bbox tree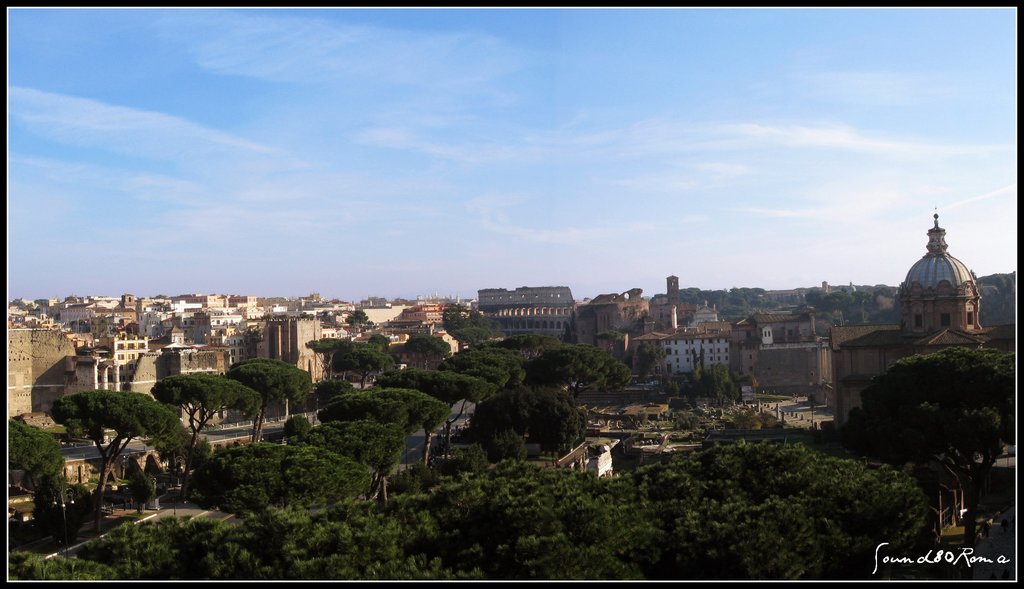
166 343 310 432
